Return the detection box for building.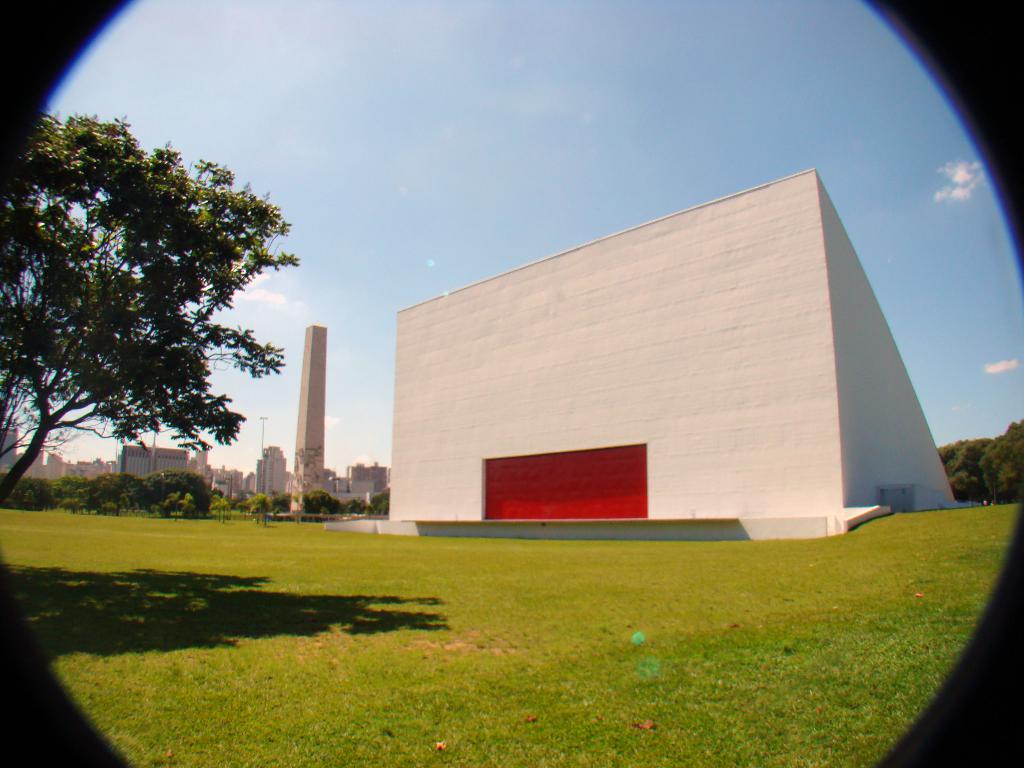
BBox(376, 161, 963, 538).
